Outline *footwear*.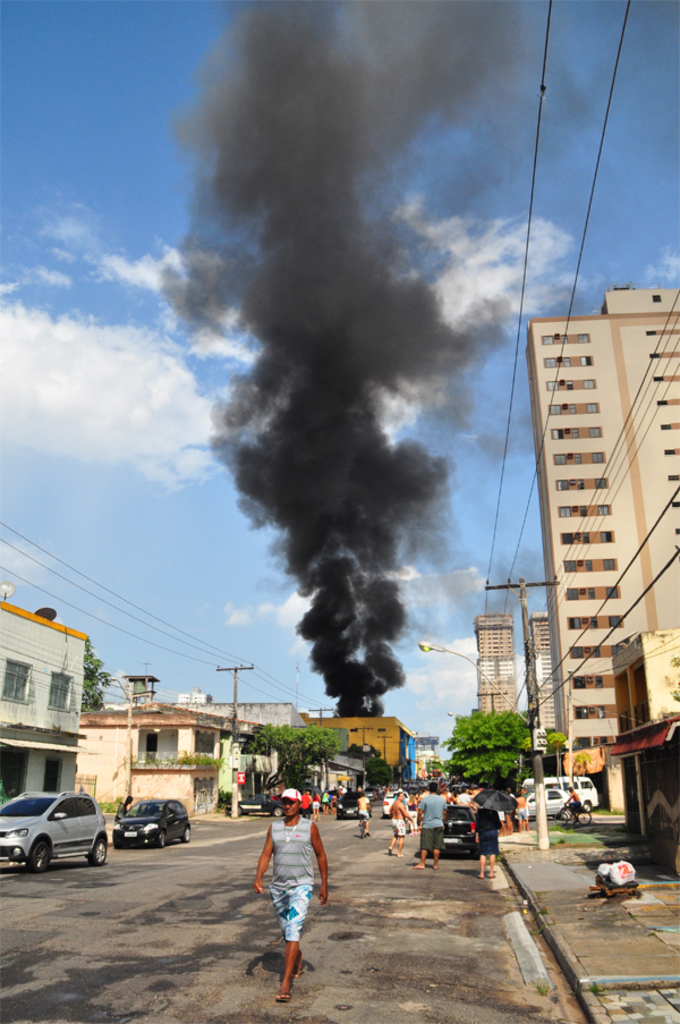
Outline: pyautogui.locateOnScreen(388, 849, 391, 856).
